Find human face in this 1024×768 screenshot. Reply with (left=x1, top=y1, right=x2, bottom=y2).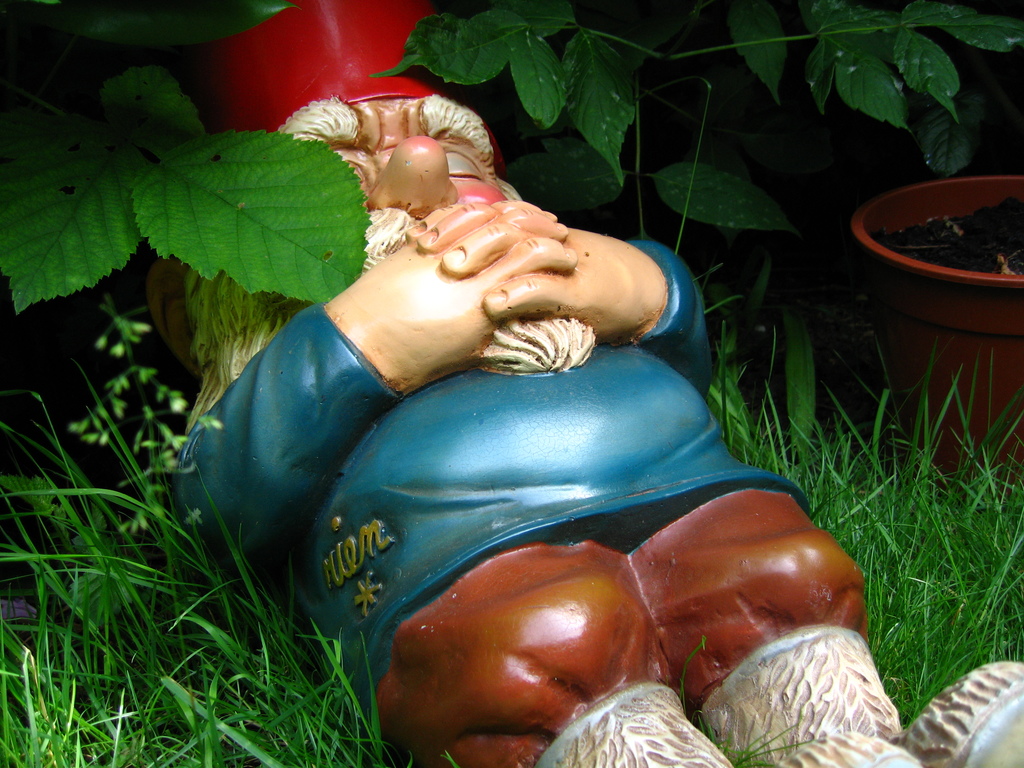
(left=272, top=93, right=597, bottom=371).
